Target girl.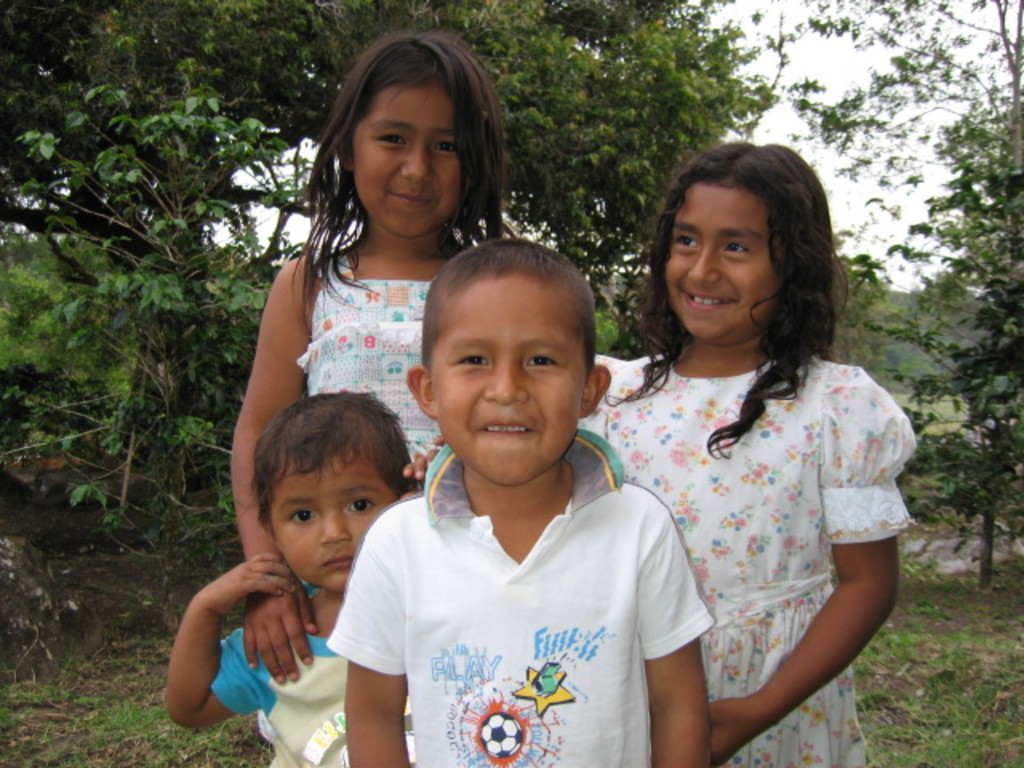
Target region: left=229, top=29, right=515, bottom=683.
